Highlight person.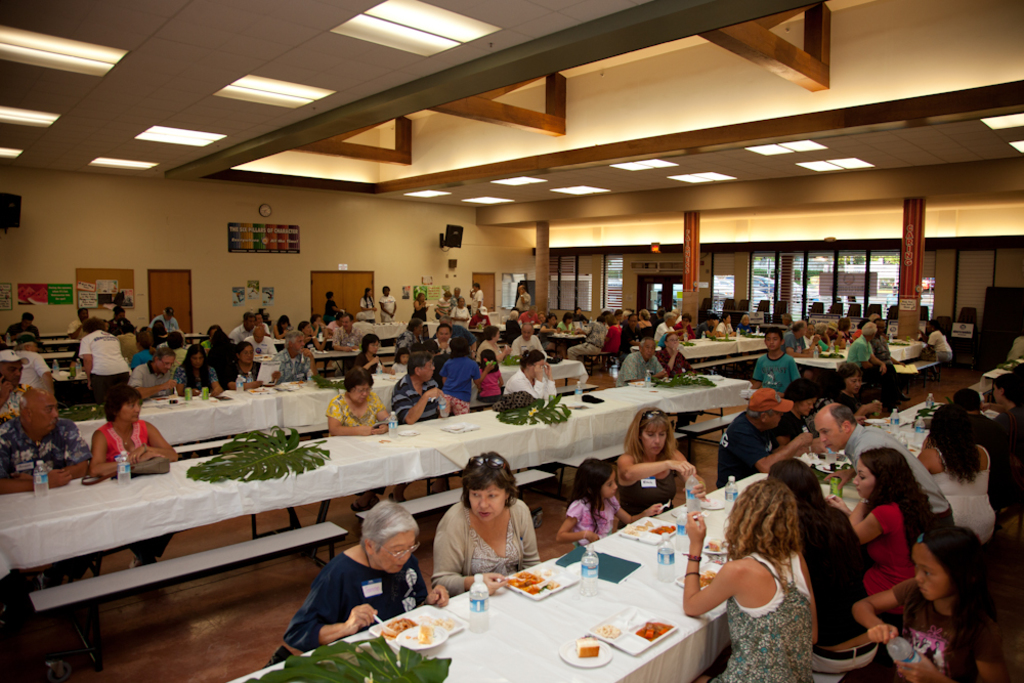
Highlighted region: [x1=551, y1=454, x2=669, y2=542].
